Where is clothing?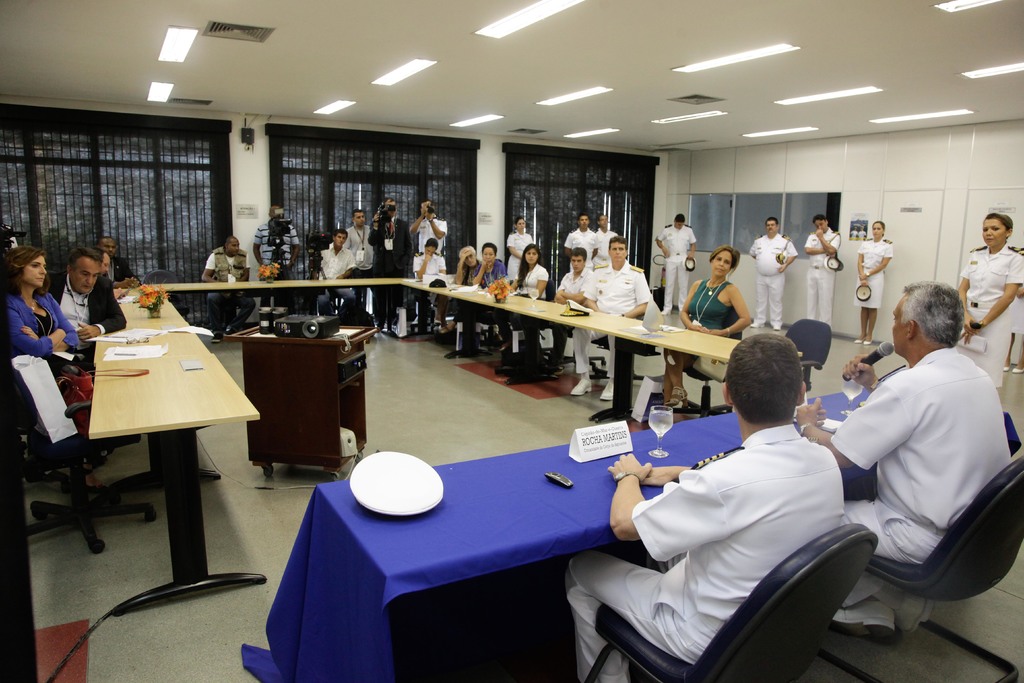
(562, 425, 847, 682).
